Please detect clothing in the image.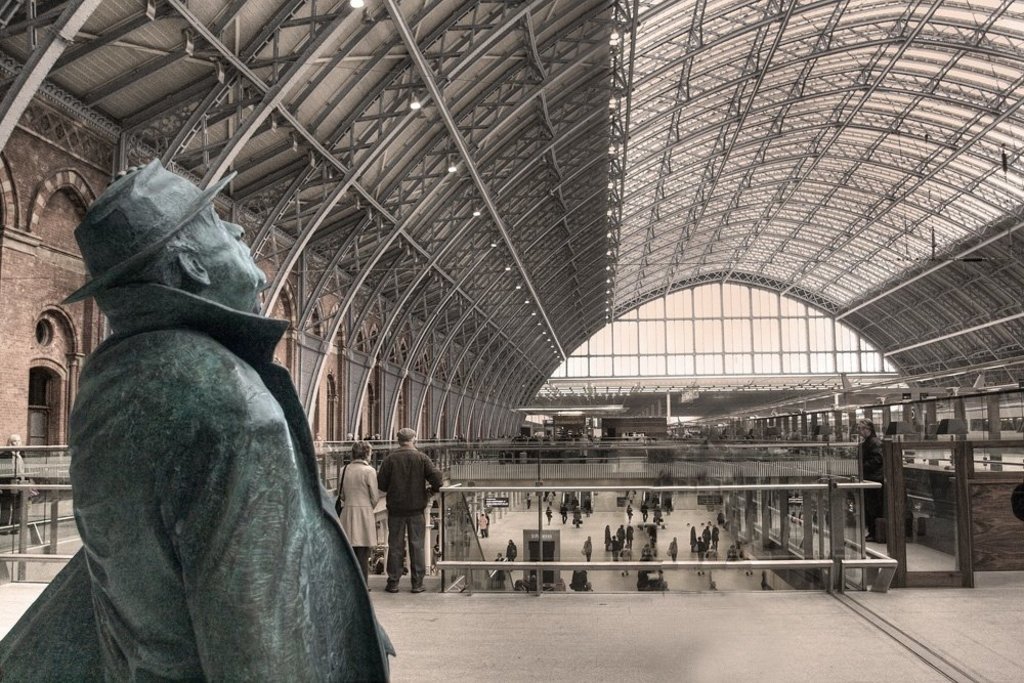
[x1=709, y1=526, x2=719, y2=552].
